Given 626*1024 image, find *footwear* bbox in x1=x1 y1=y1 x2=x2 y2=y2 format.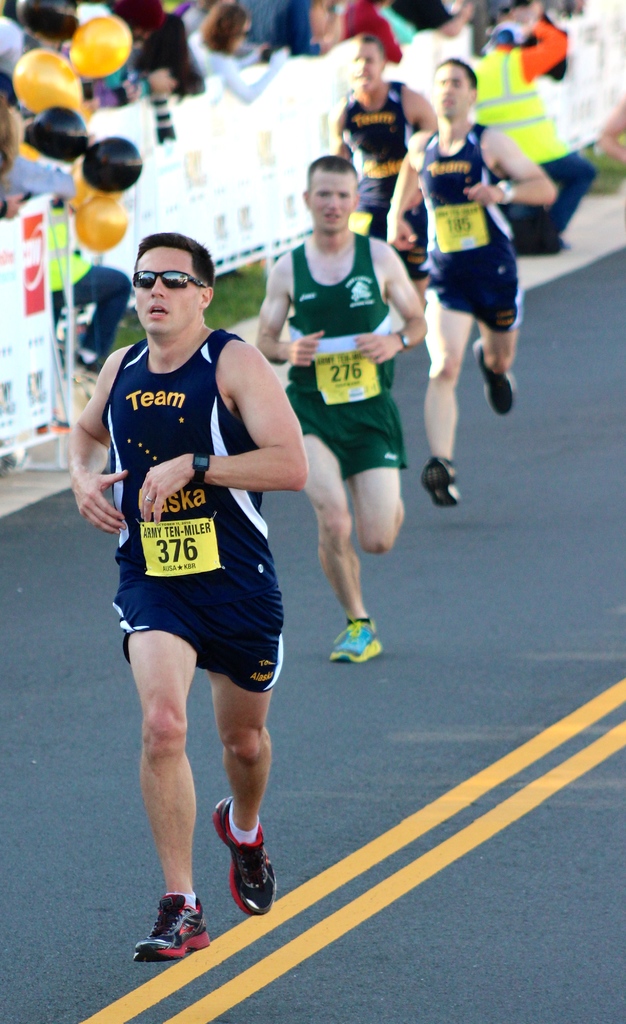
x1=213 y1=794 x2=278 y2=918.
